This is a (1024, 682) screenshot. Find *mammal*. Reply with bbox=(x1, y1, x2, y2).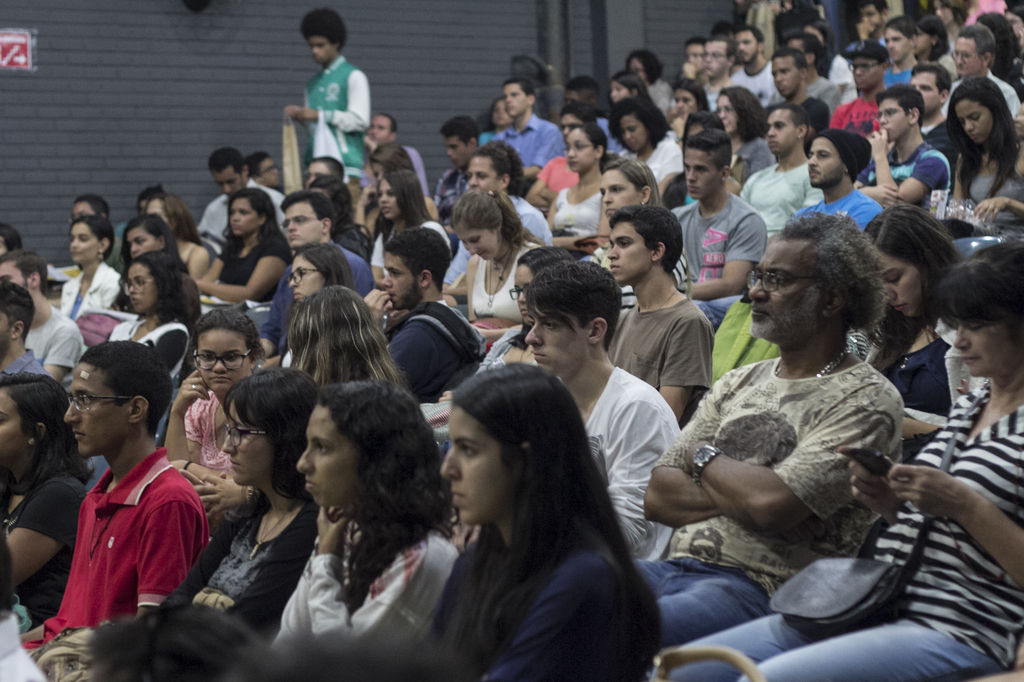
bbox=(200, 286, 406, 522).
